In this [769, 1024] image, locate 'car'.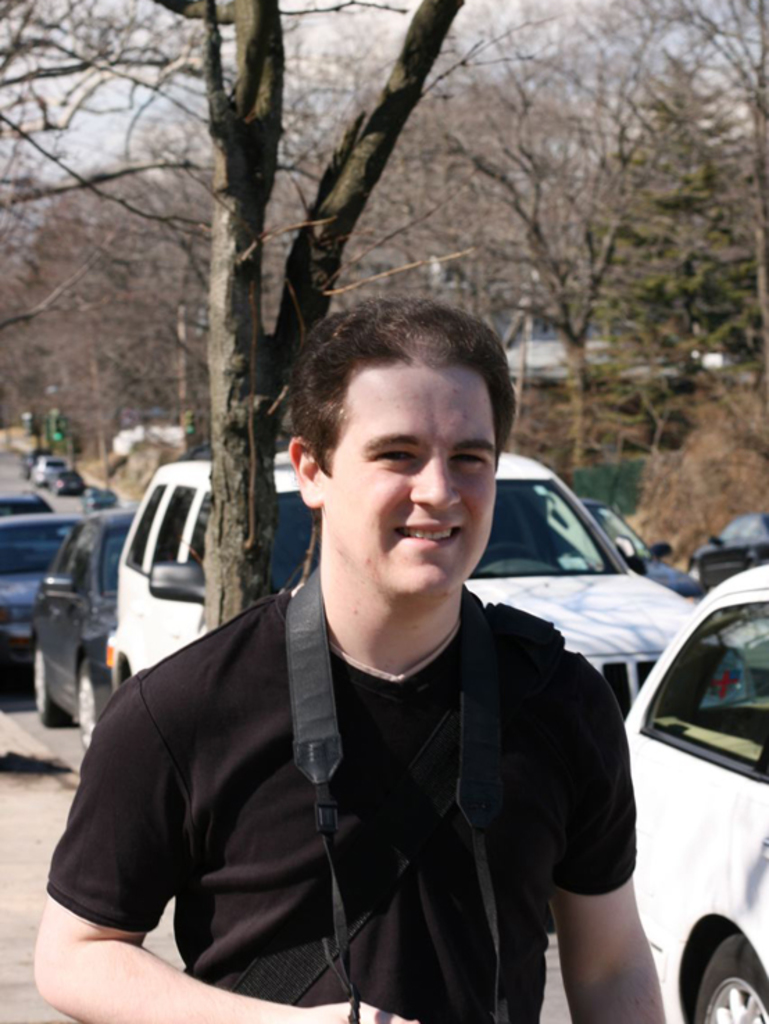
Bounding box: [686, 518, 768, 592].
